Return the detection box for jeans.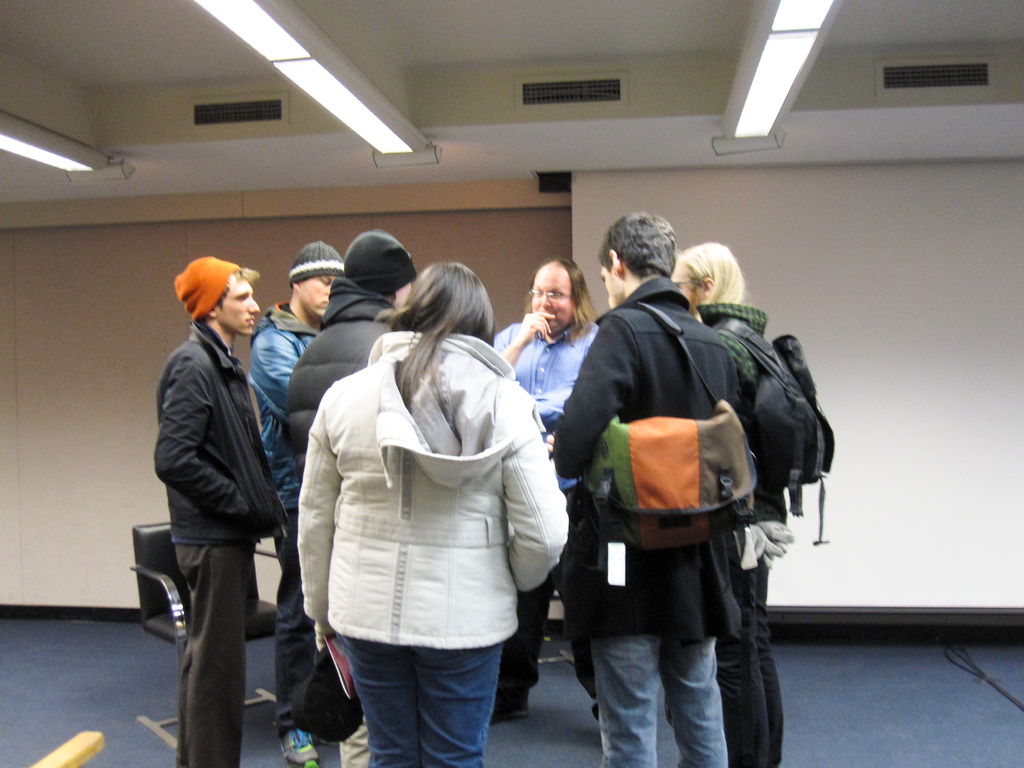
{"left": 589, "top": 632, "right": 726, "bottom": 767}.
